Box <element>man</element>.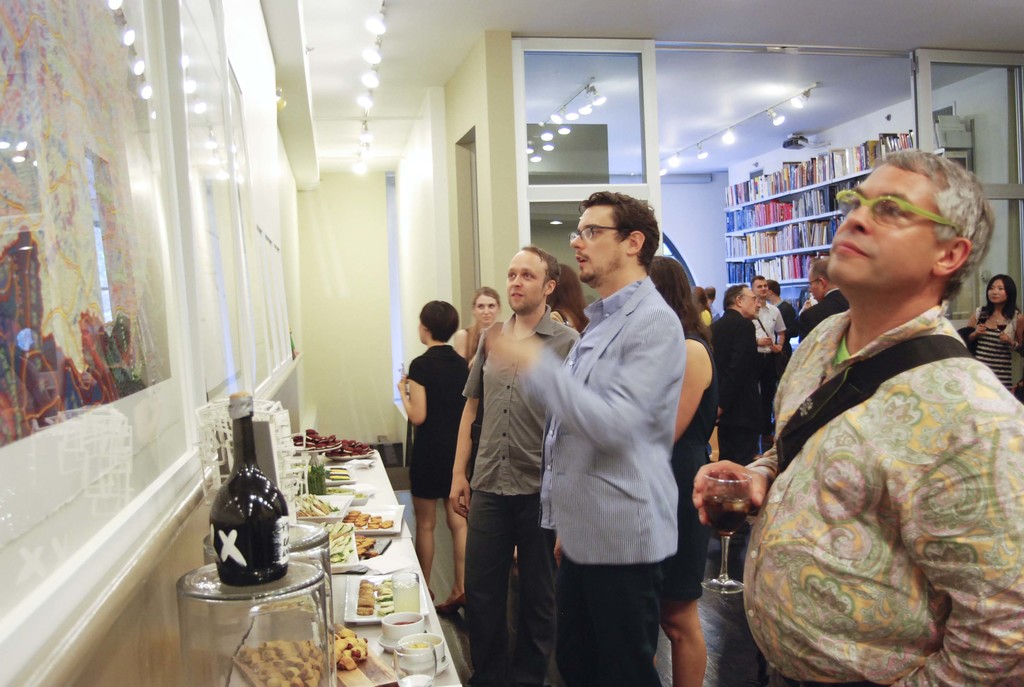
690:147:1023:686.
